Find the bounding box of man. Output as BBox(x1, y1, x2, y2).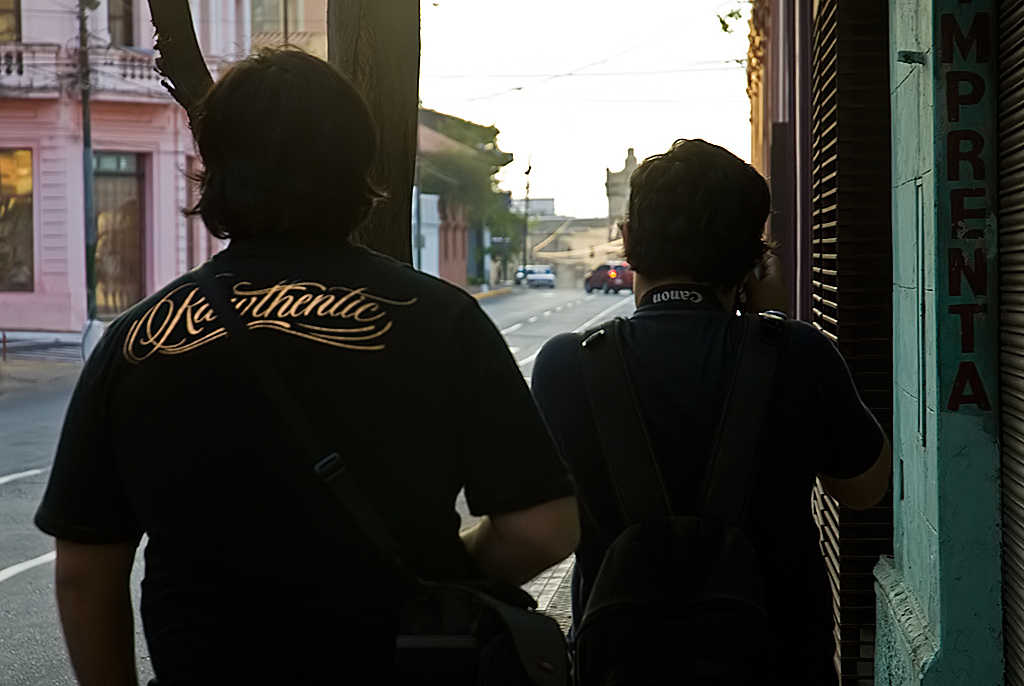
BBox(508, 143, 887, 685).
